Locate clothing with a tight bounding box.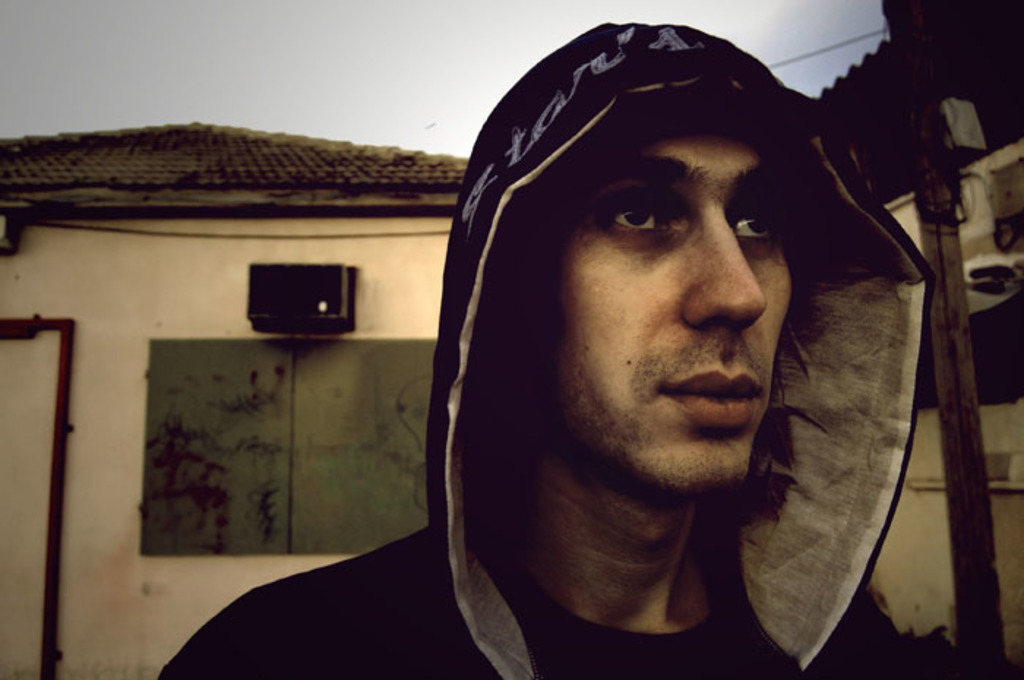
<bbox>164, 15, 1023, 679</bbox>.
